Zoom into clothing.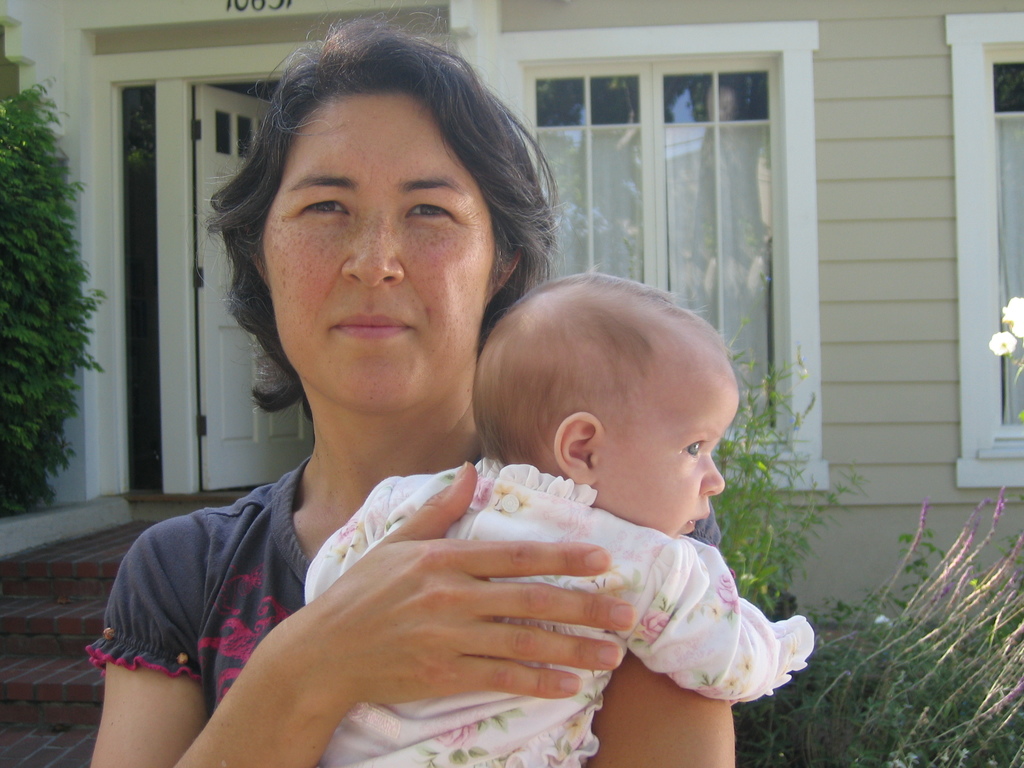
Zoom target: 298/456/814/767.
